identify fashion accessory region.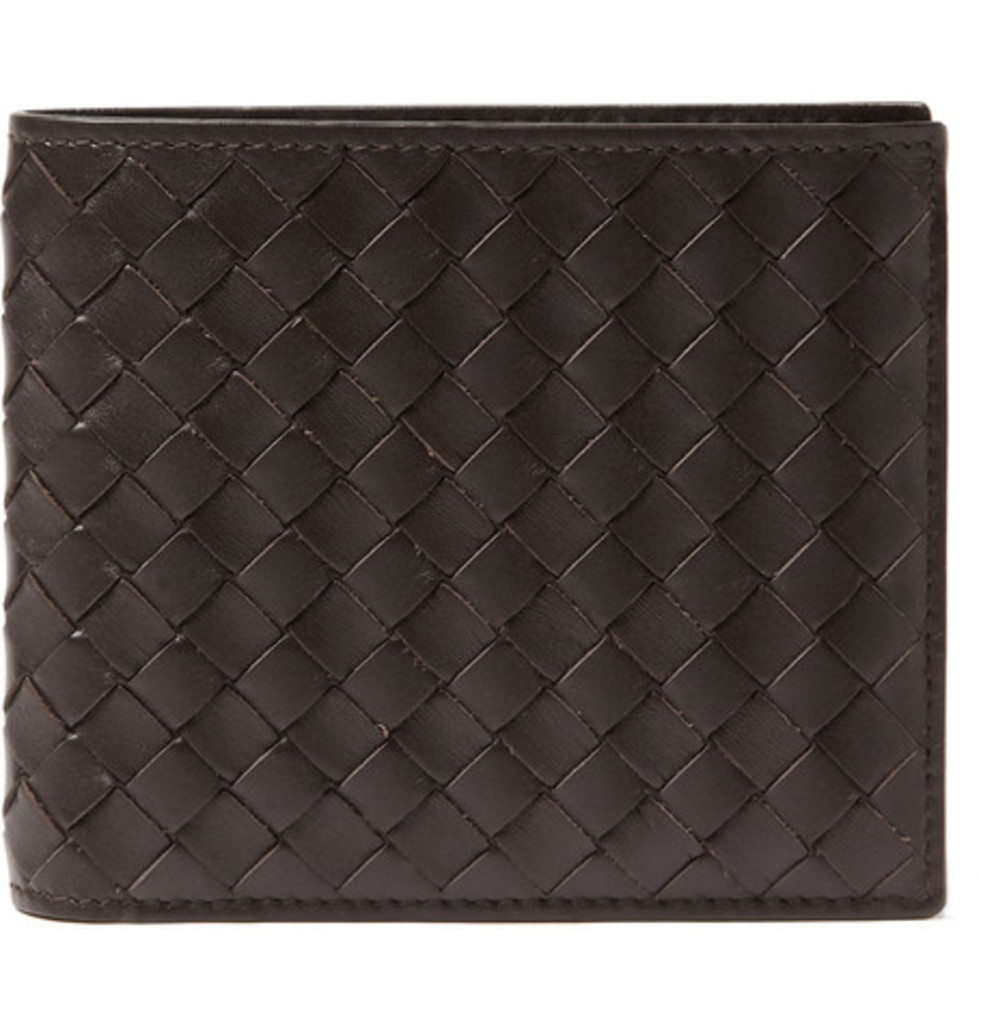
Region: rect(0, 99, 951, 925).
